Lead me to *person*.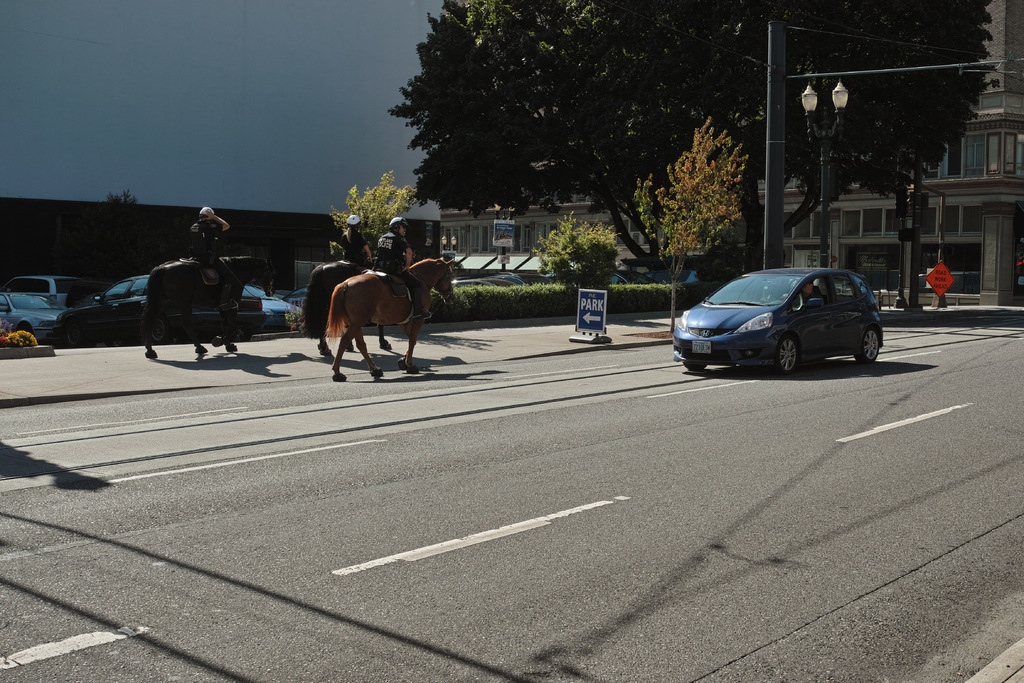
Lead to Rect(184, 203, 241, 320).
